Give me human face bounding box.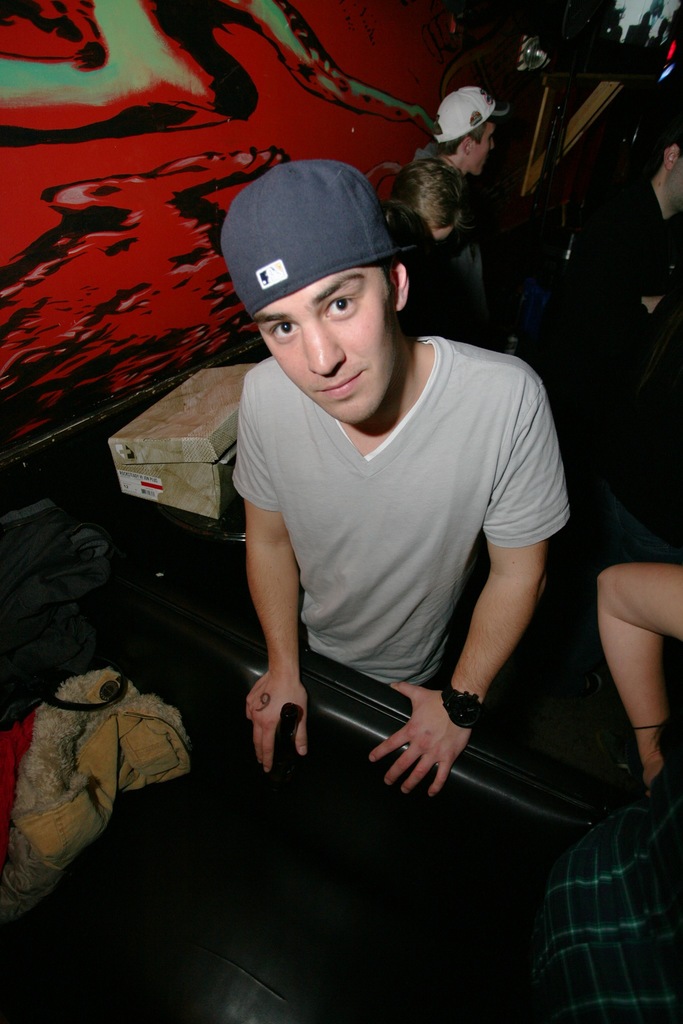
box(473, 116, 502, 172).
